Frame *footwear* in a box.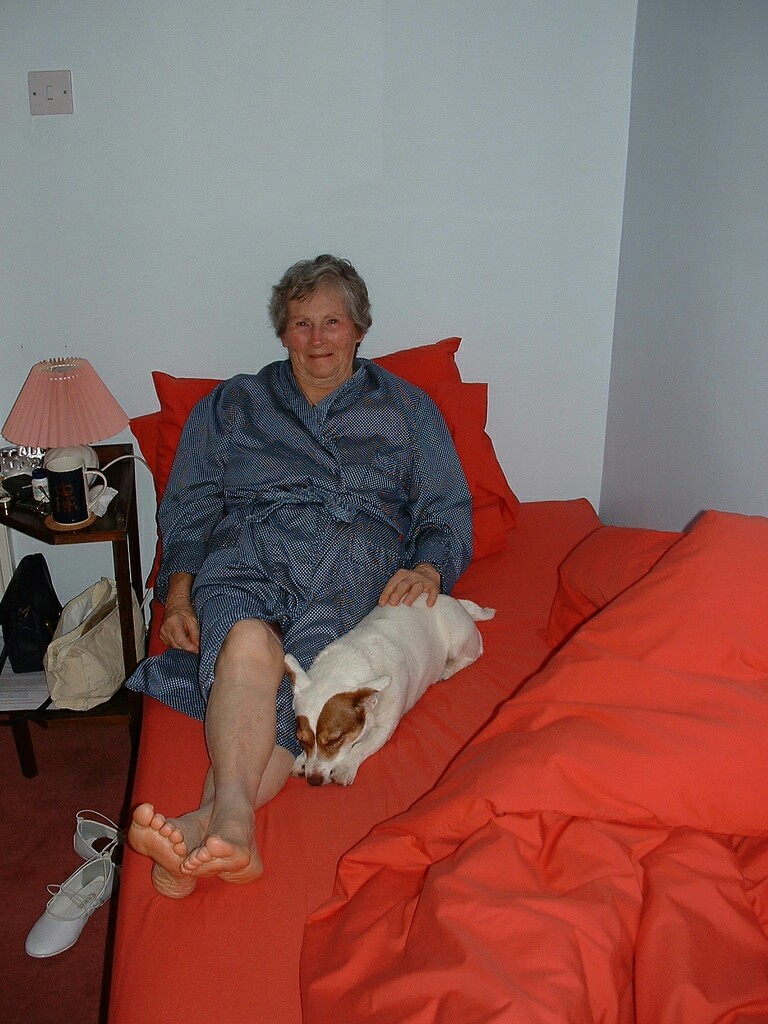
{"x1": 71, "y1": 809, "x2": 114, "y2": 866}.
